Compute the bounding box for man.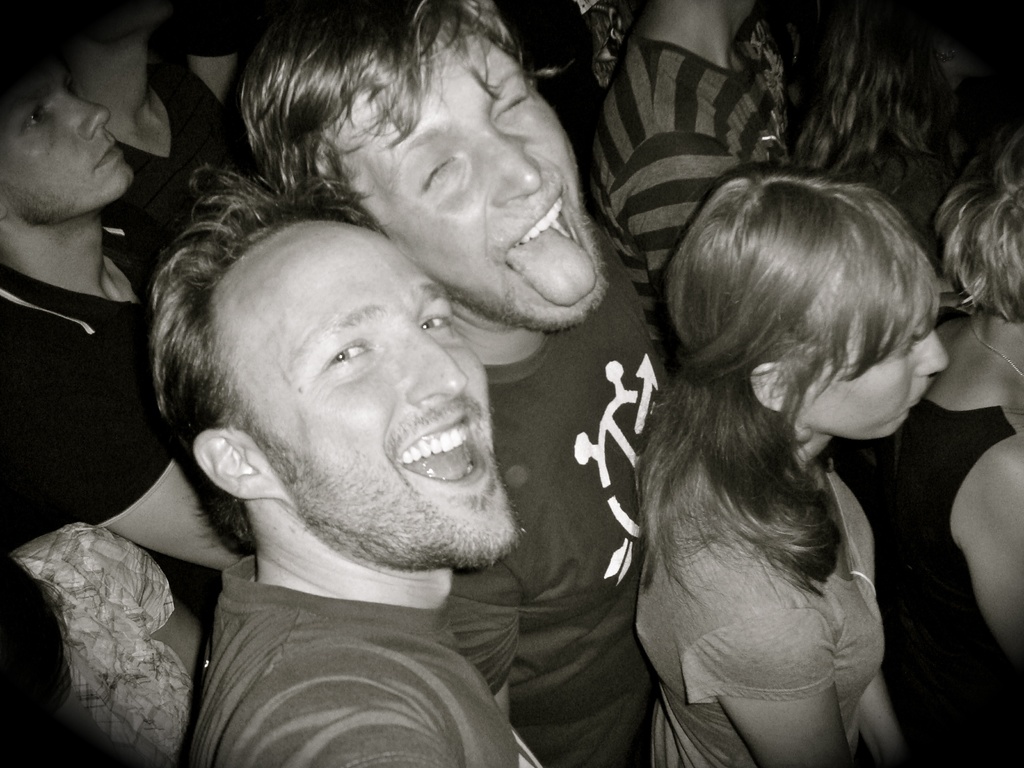
box(0, 42, 196, 615).
